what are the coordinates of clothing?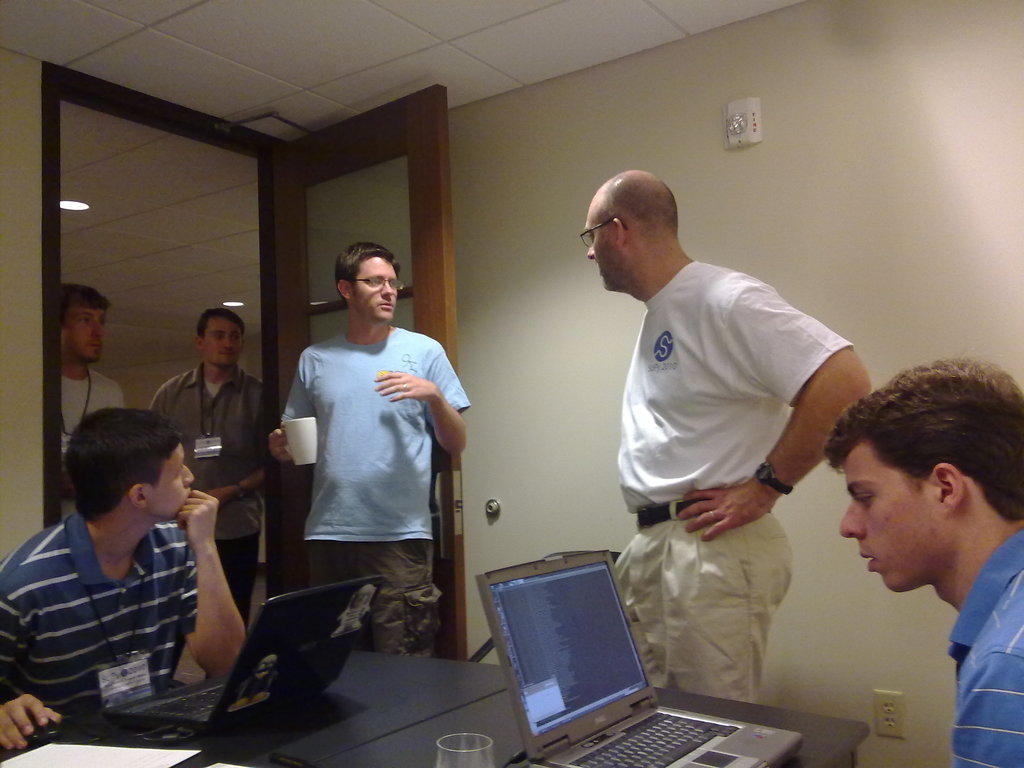
locate(945, 528, 1023, 767).
